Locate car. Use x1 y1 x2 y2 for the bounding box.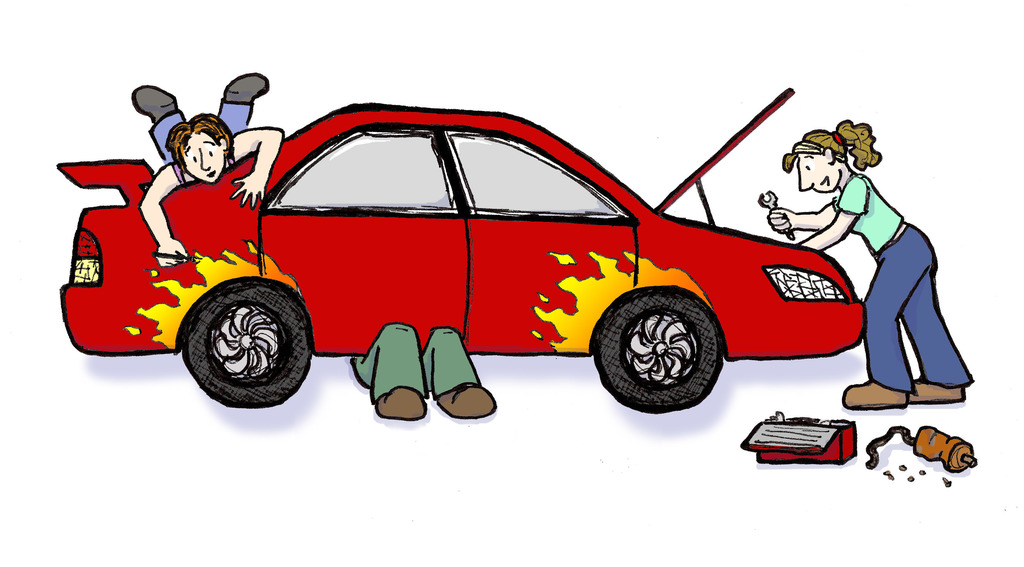
56 86 865 415.
